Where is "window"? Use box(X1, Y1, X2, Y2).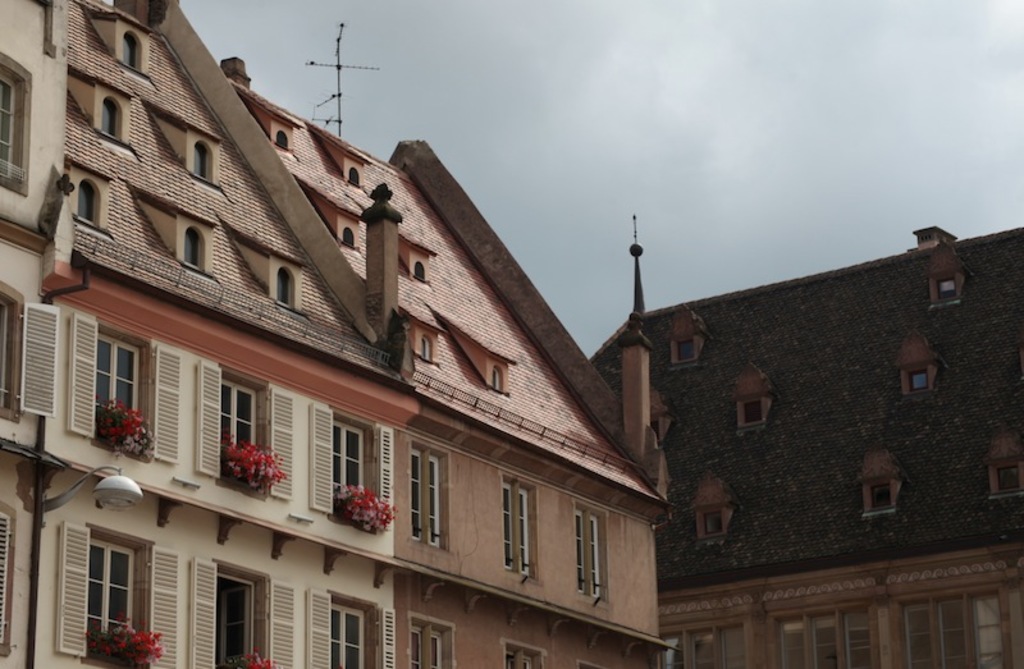
box(991, 460, 1021, 500).
